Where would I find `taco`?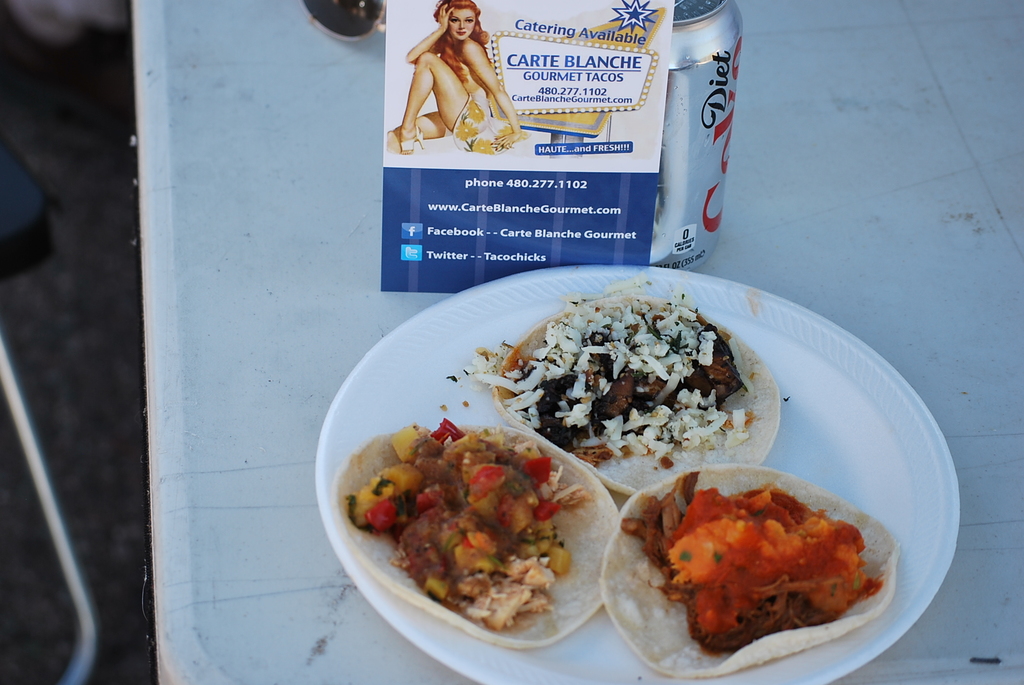
At bbox=[613, 464, 895, 675].
